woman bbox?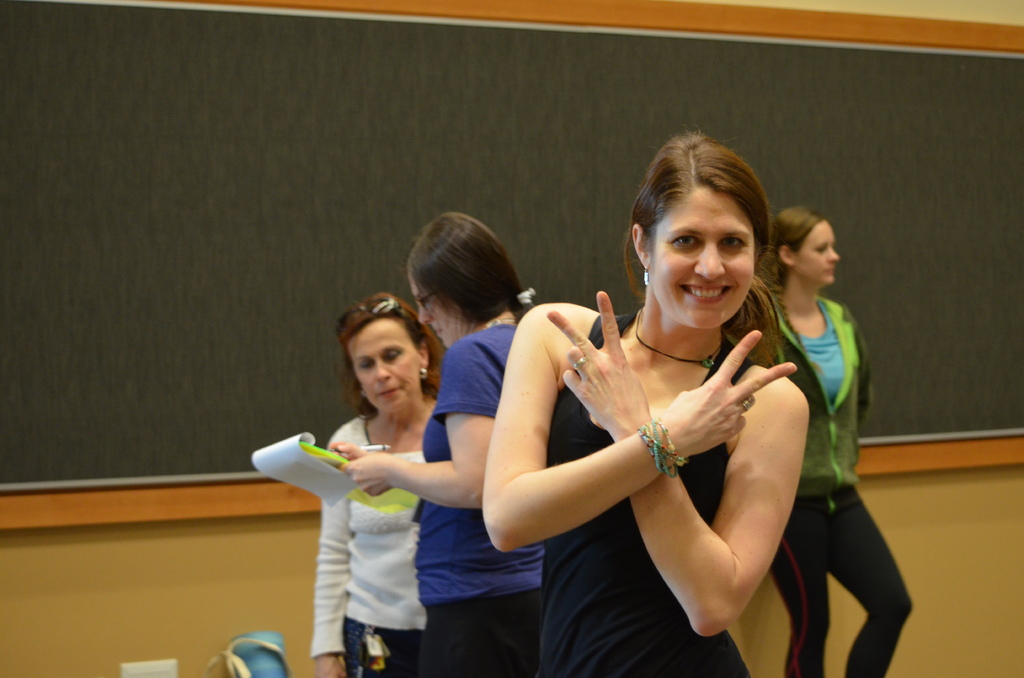
761 206 913 677
